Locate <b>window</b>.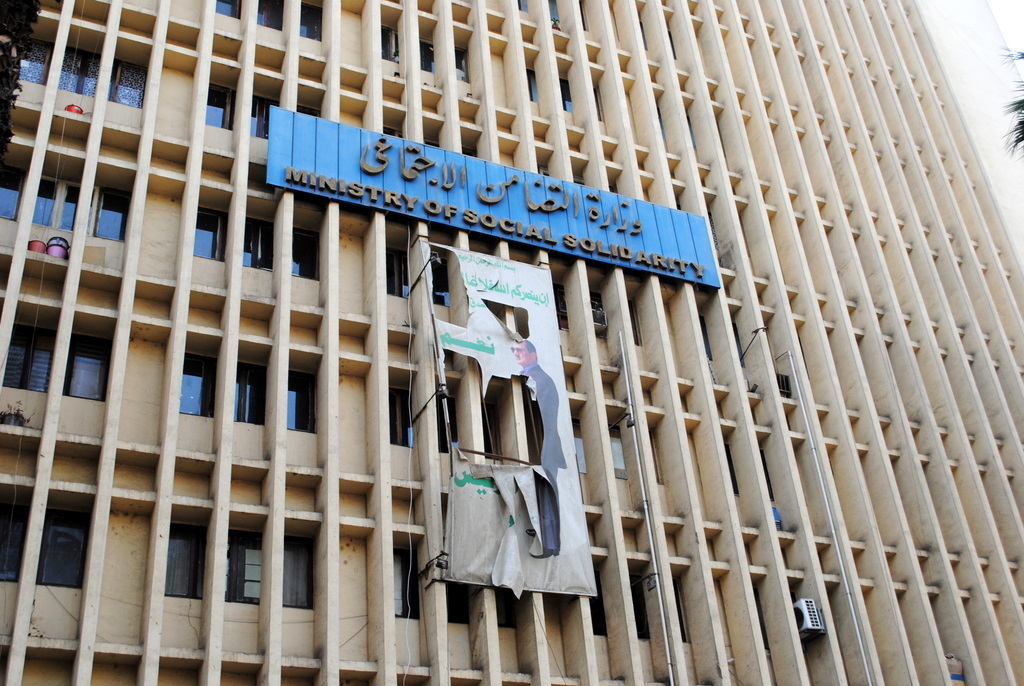
Bounding box: {"left": 226, "top": 527, "right": 264, "bottom": 598}.
